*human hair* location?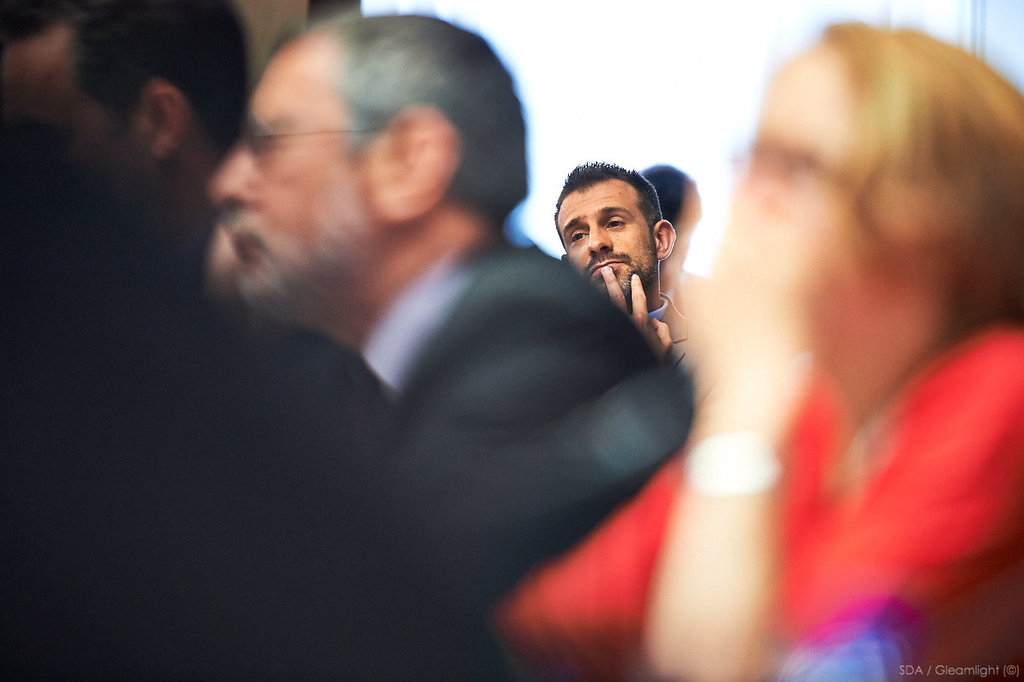
552:158:666:254
